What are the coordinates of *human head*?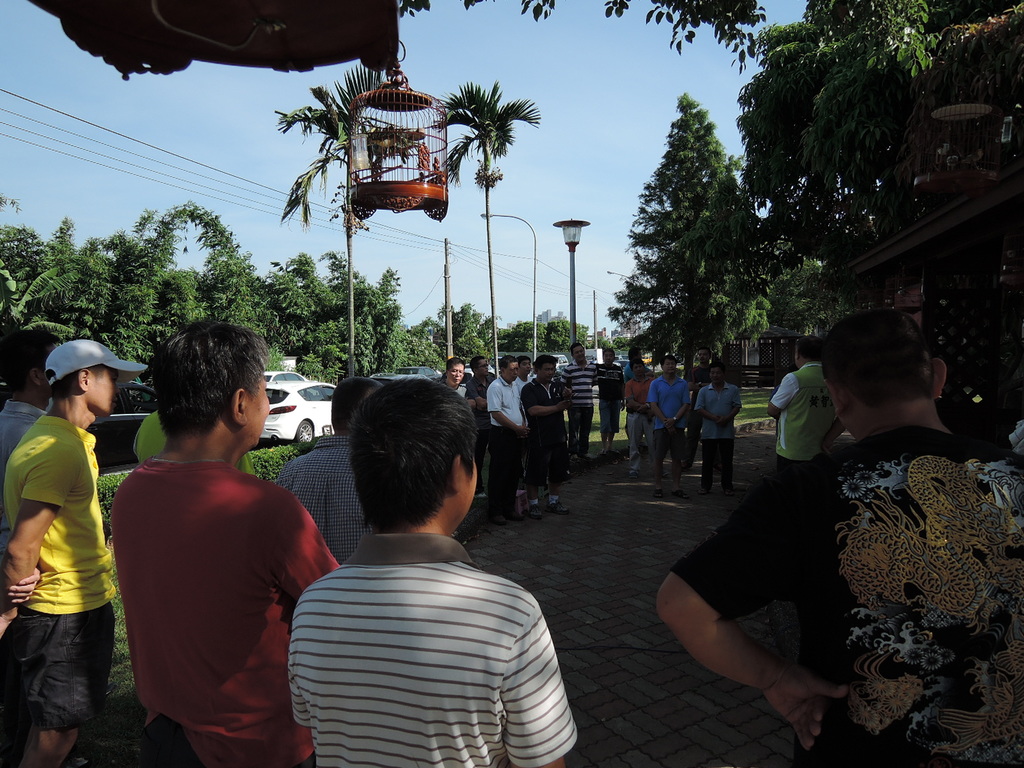
x1=470, y1=355, x2=488, y2=376.
